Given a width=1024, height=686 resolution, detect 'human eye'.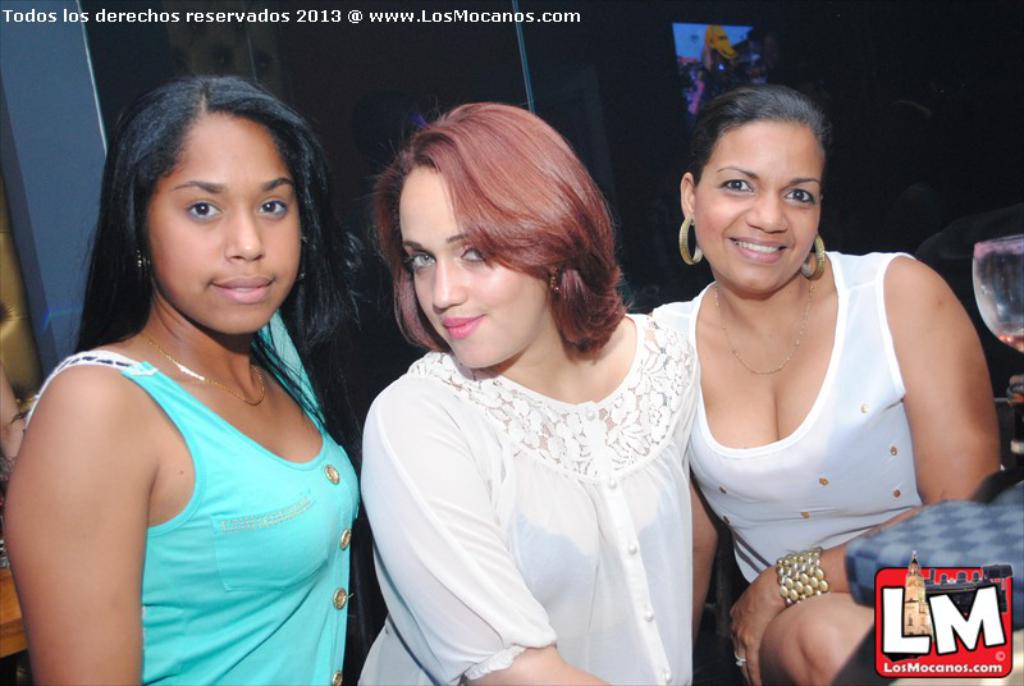
<box>184,197,225,223</box>.
